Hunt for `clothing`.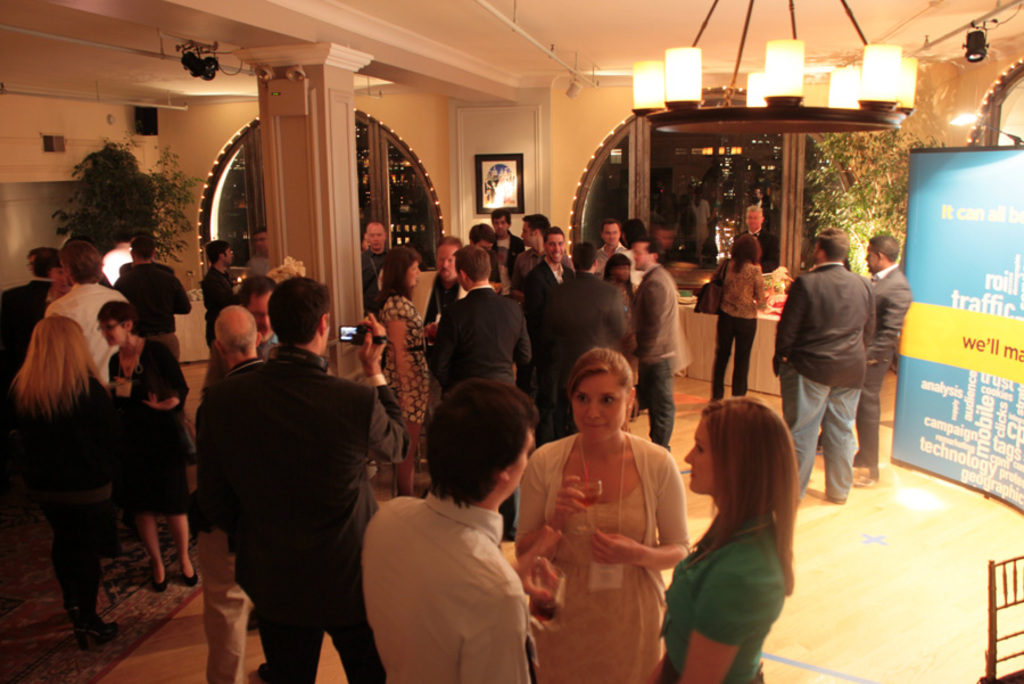
Hunted down at box(629, 264, 683, 470).
